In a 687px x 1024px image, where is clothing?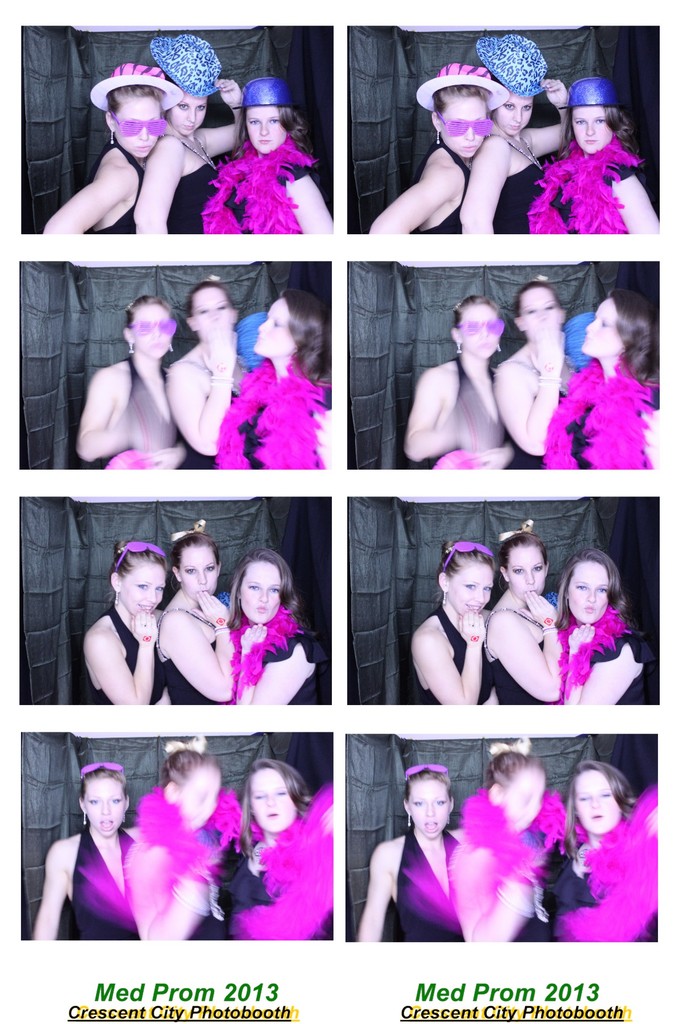
438/356/514/462.
